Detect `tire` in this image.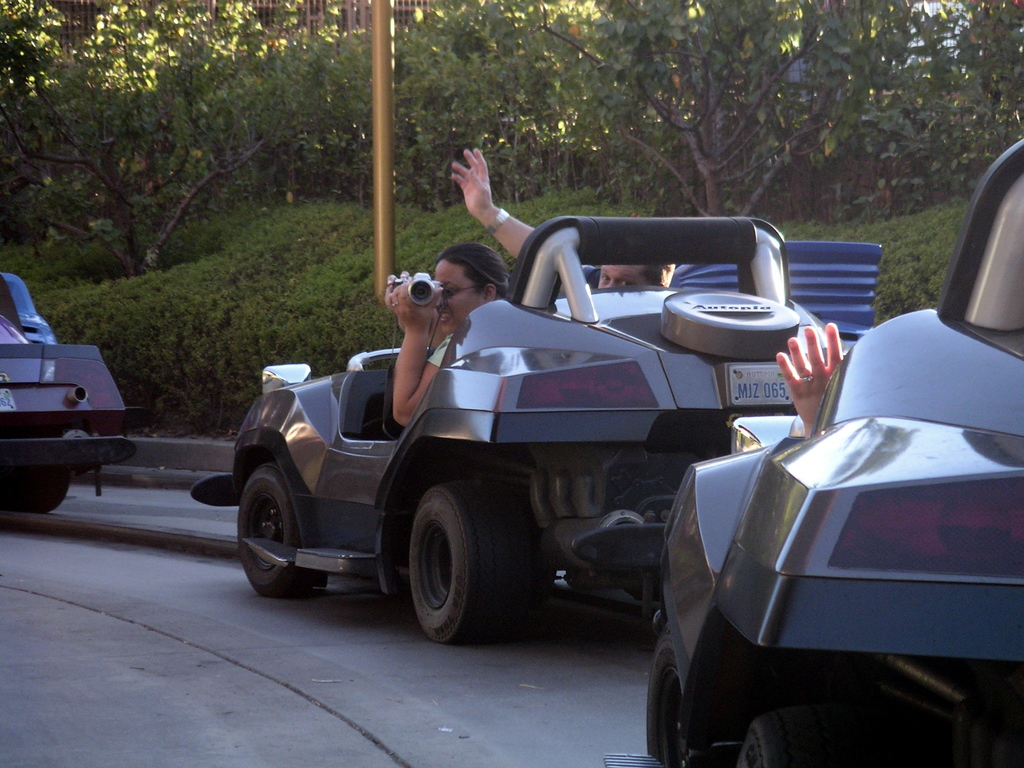
Detection: <region>6, 476, 67, 512</region>.
